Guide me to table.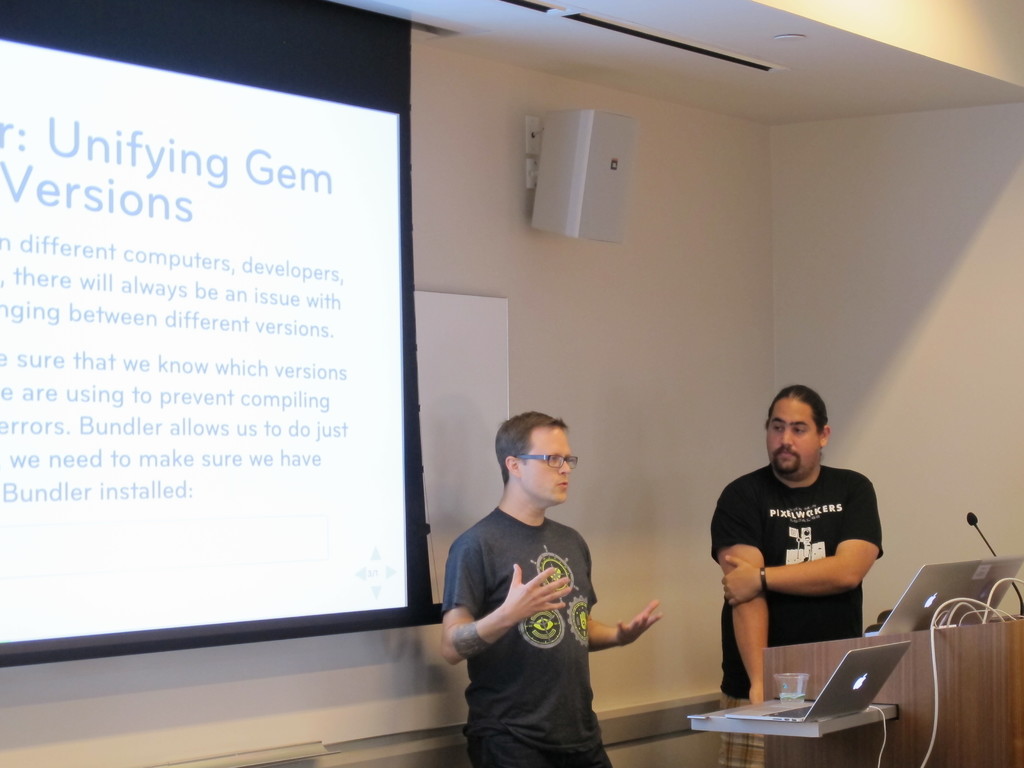
Guidance: 749:611:1023:767.
